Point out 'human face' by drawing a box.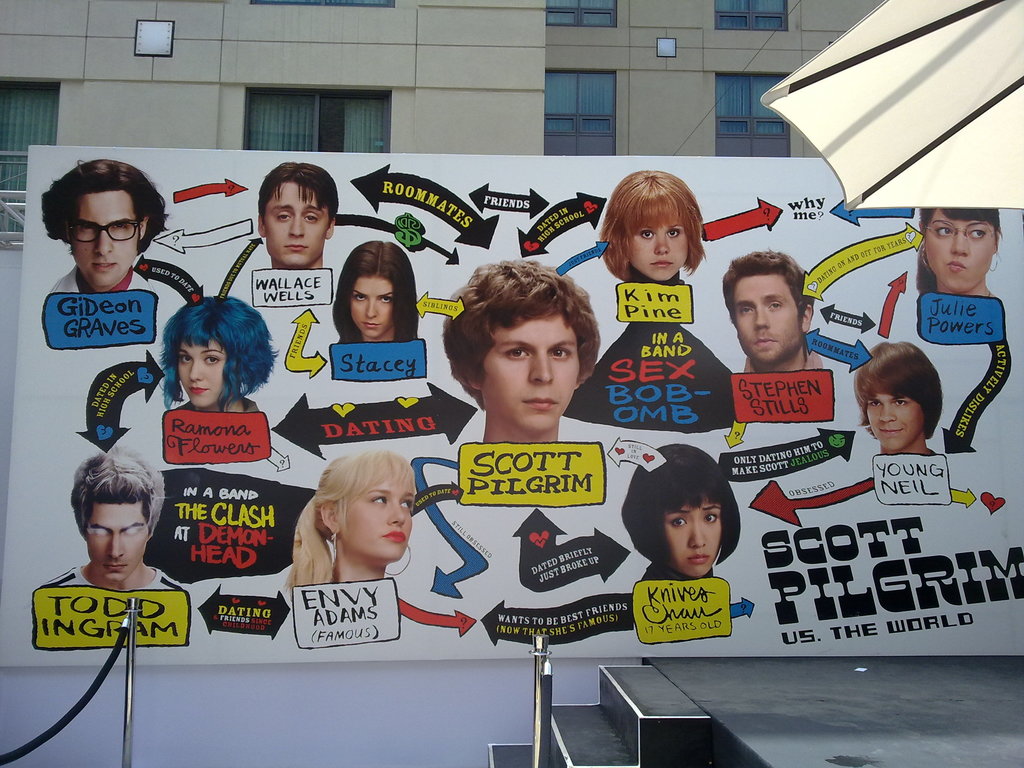
337 474 413 561.
